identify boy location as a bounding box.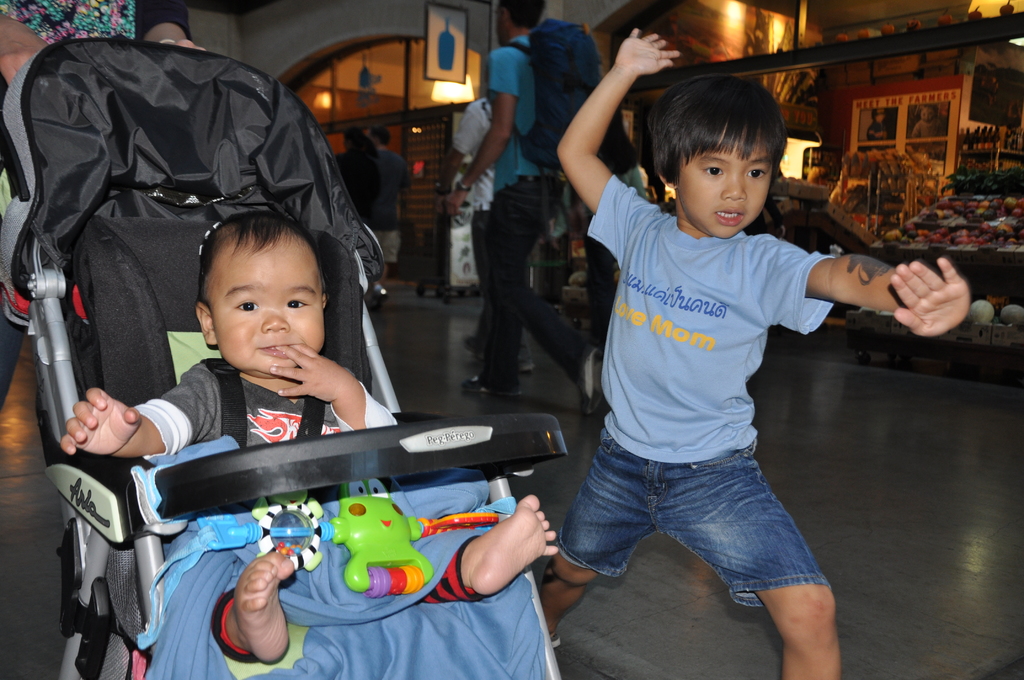
{"x1": 61, "y1": 213, "x2": 556, "y2": 666}.
